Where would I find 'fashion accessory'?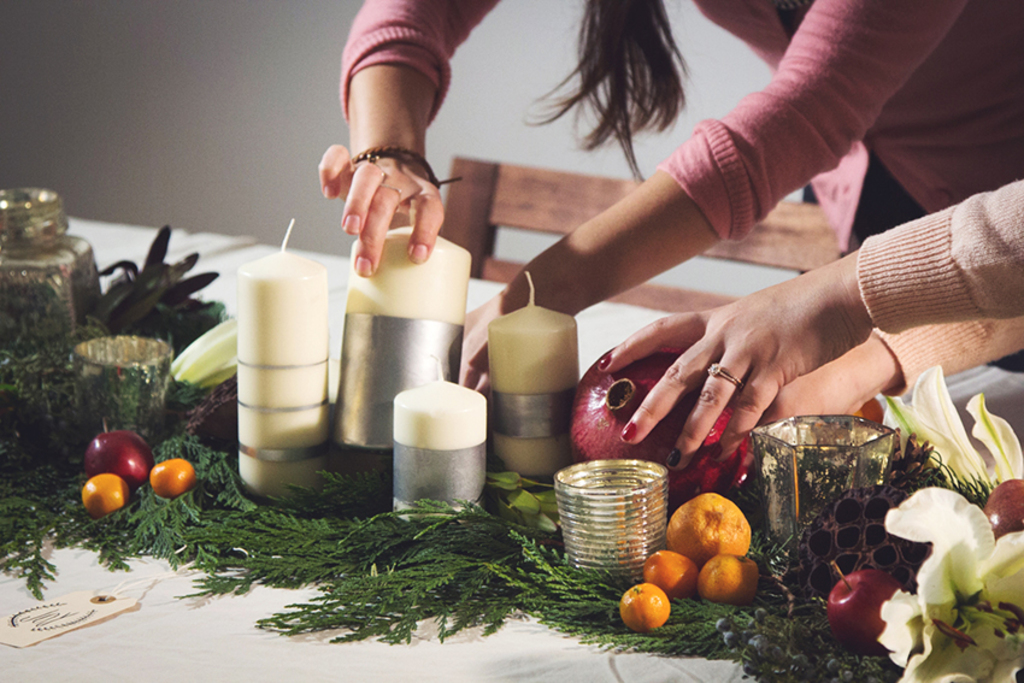
At (left=663, top=449, right=682, bottom=470).
